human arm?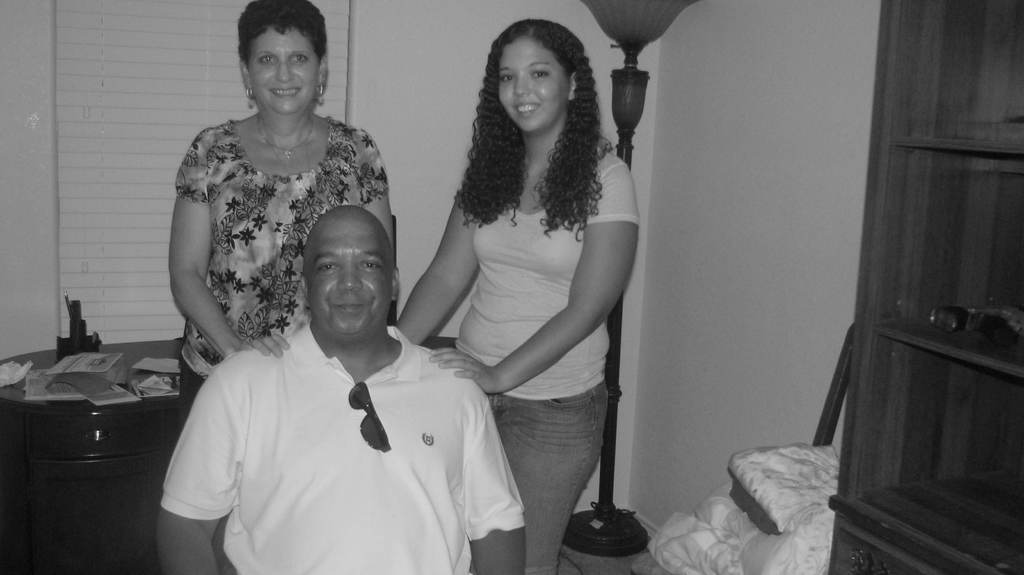
165 128 291 367
